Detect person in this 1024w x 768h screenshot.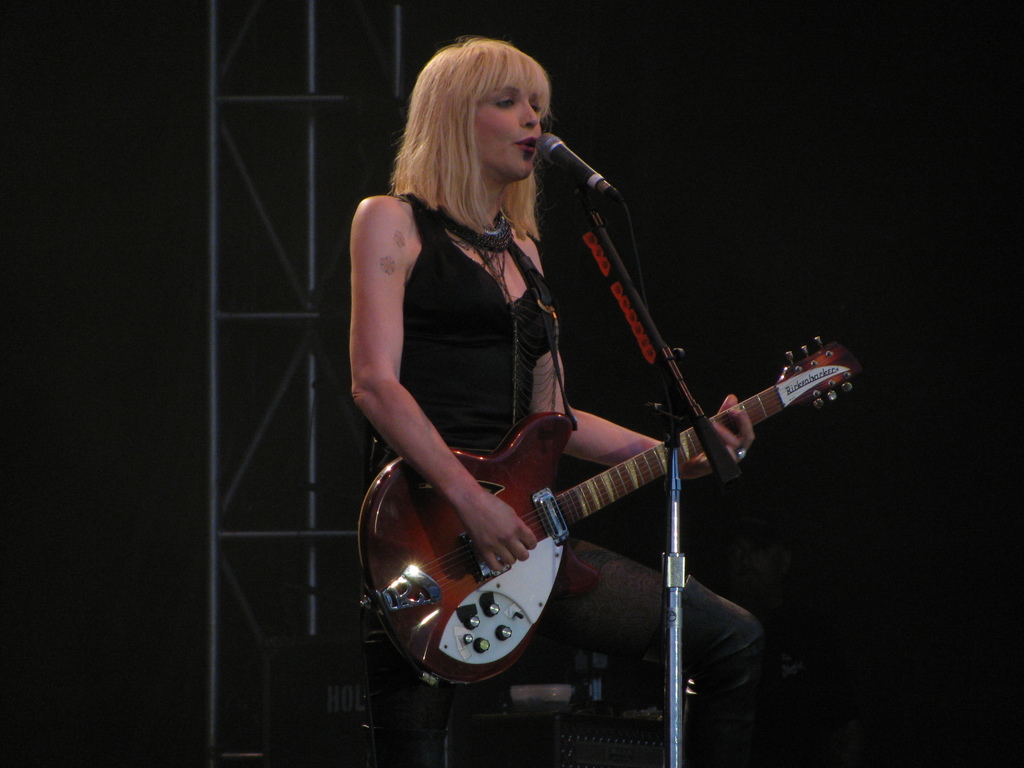
Detection: bbox=(355, 65, 801, 732).
